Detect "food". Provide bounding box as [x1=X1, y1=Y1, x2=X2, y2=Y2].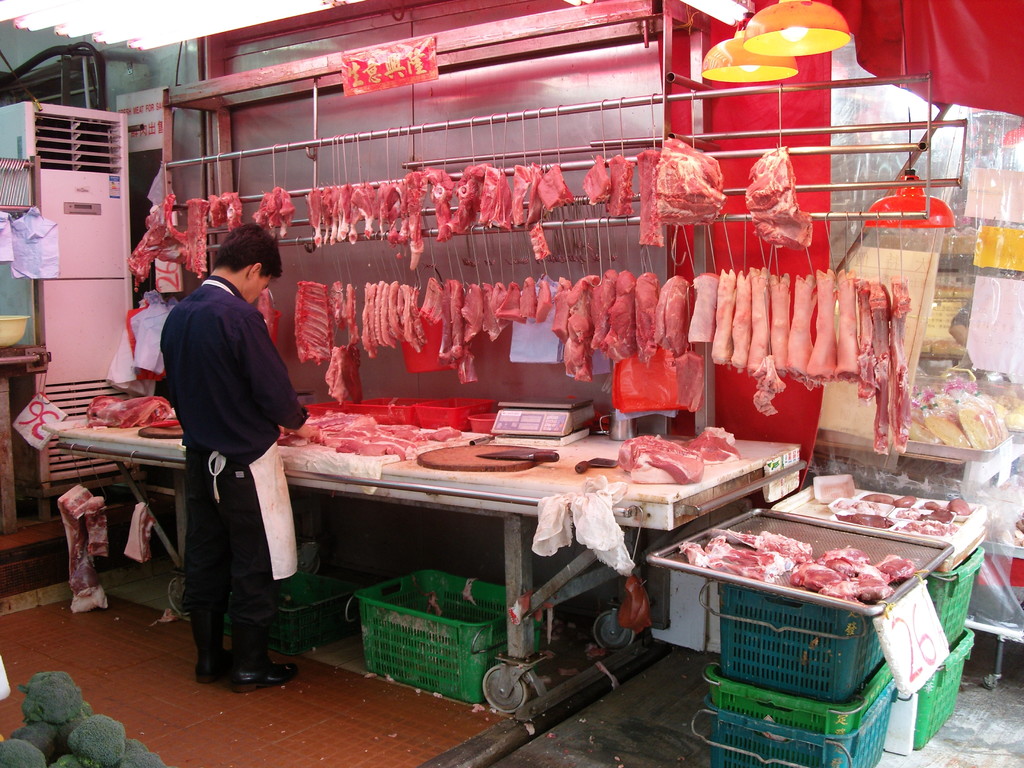
[x1=360, y1=284, x2=428, y2=360].
